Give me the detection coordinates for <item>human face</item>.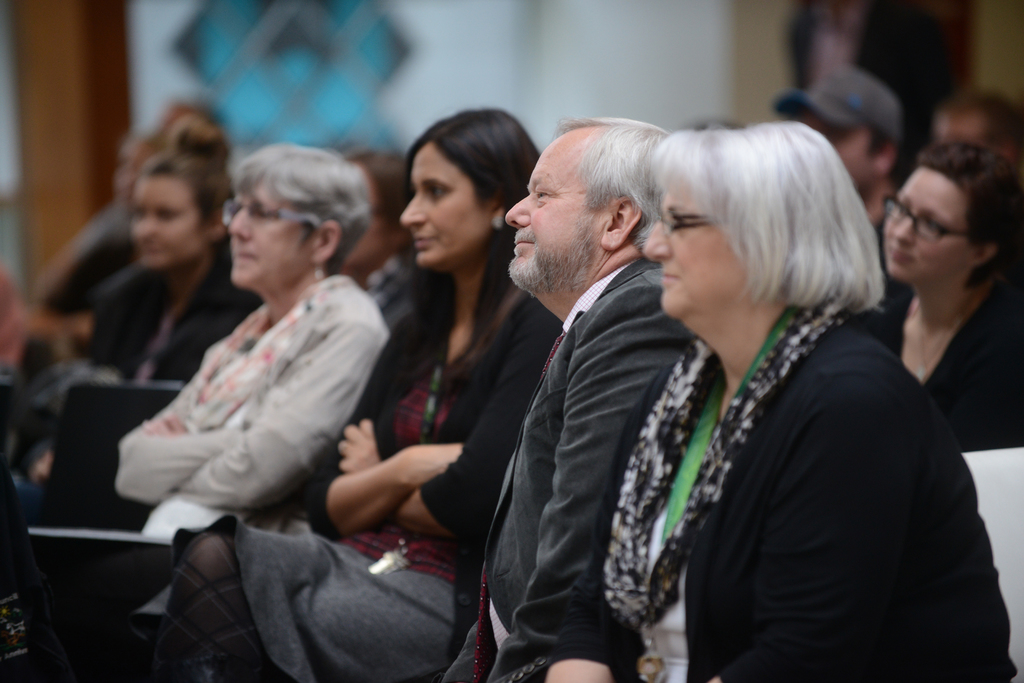
detection(886, 165, 965, 283).
